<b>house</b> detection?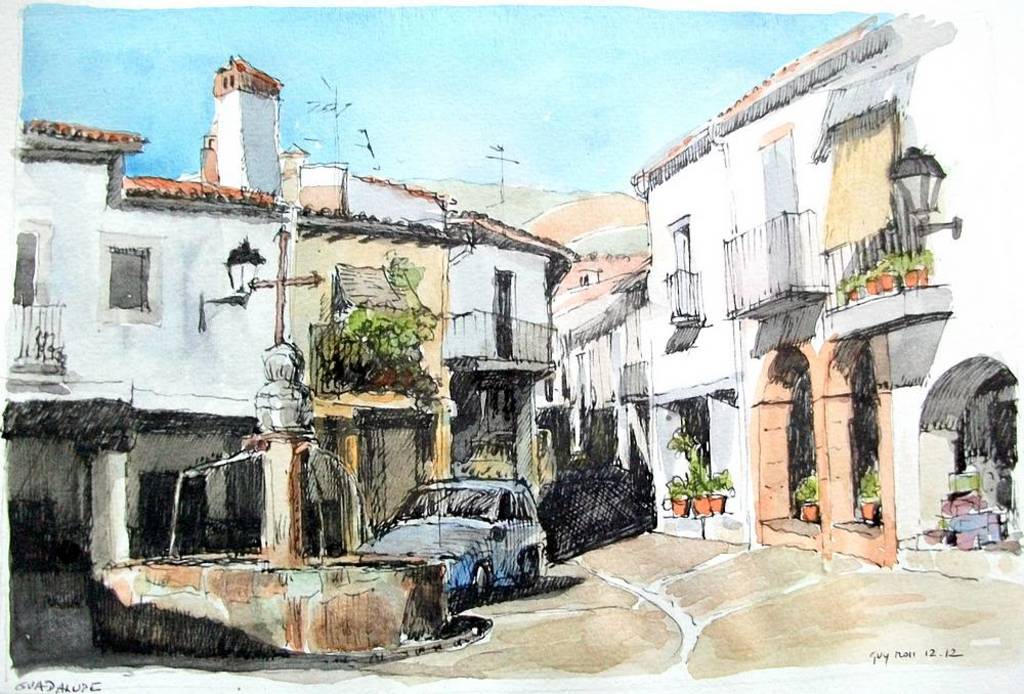
[0,41,560,660]
